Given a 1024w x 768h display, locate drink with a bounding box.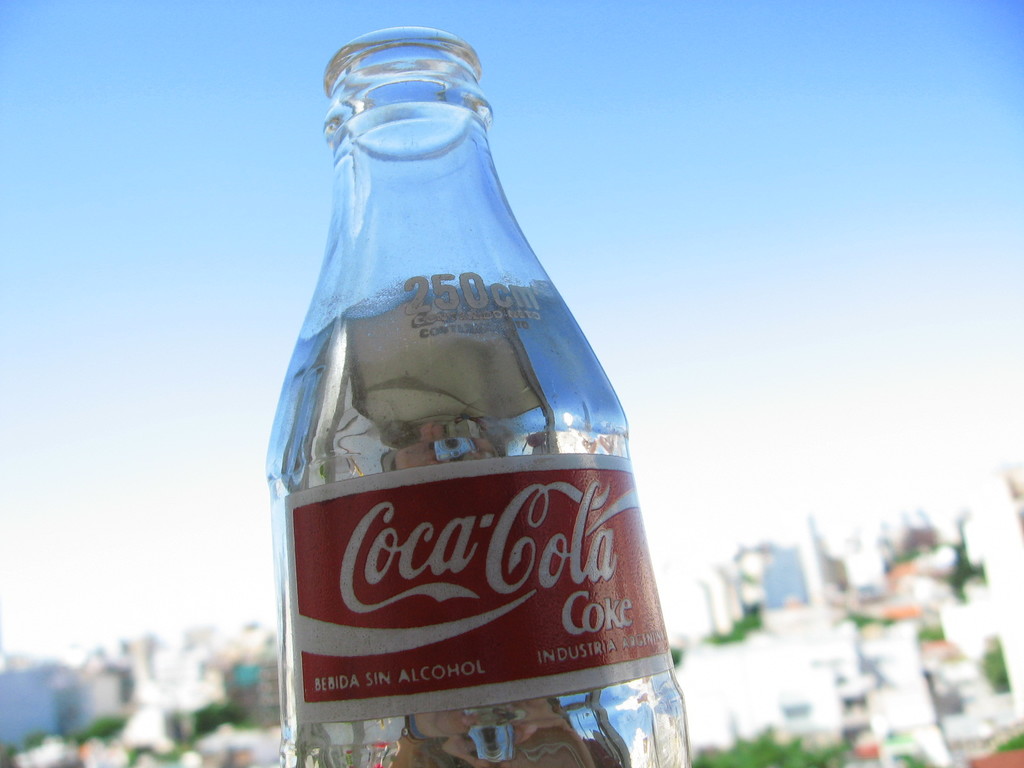
Located: {"left": 266, "top": 278, "right": 693, "bottom": 767}.
